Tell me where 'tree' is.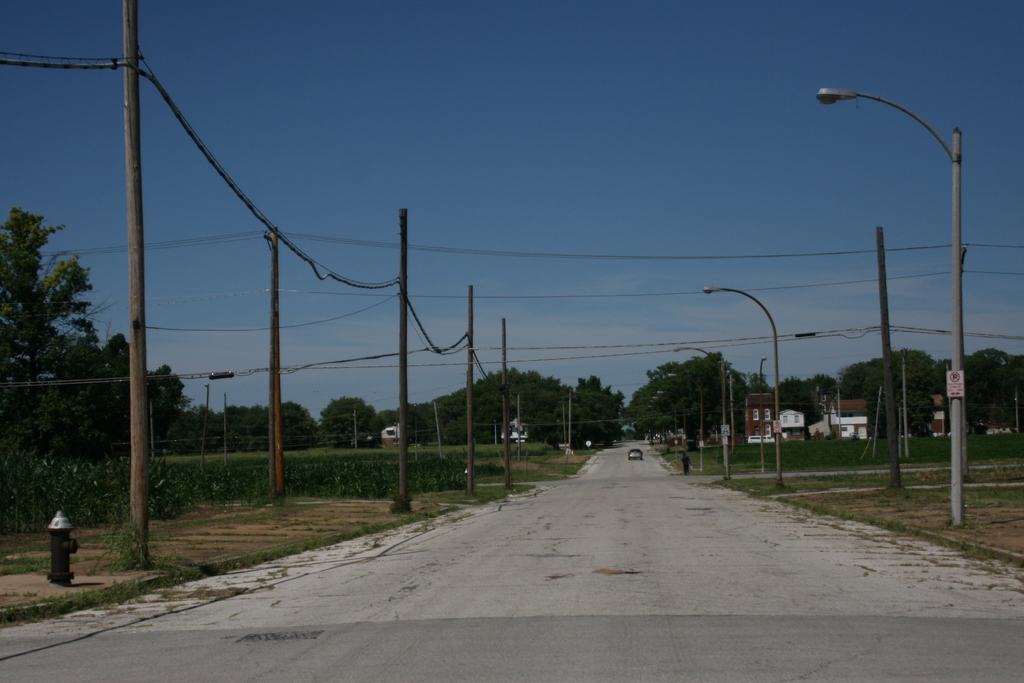
'tree' is at <bbox>0, 201, 108, 450</bbox>.
